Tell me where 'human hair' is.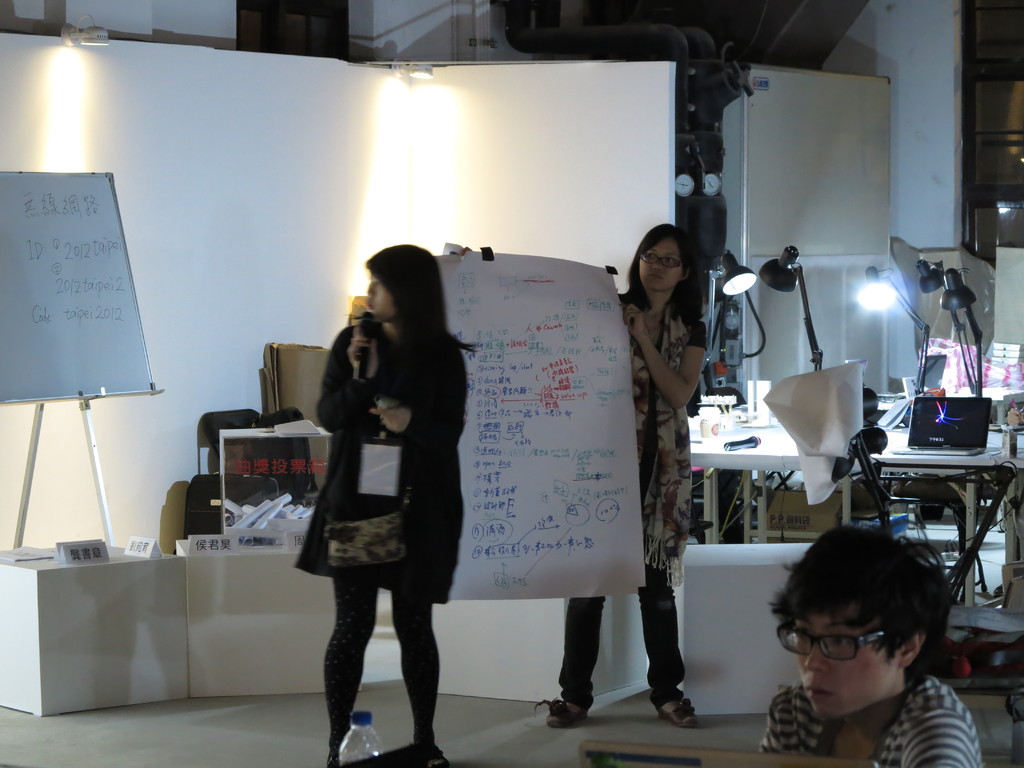
'human hair' is at [621, 225, 714, 331].
